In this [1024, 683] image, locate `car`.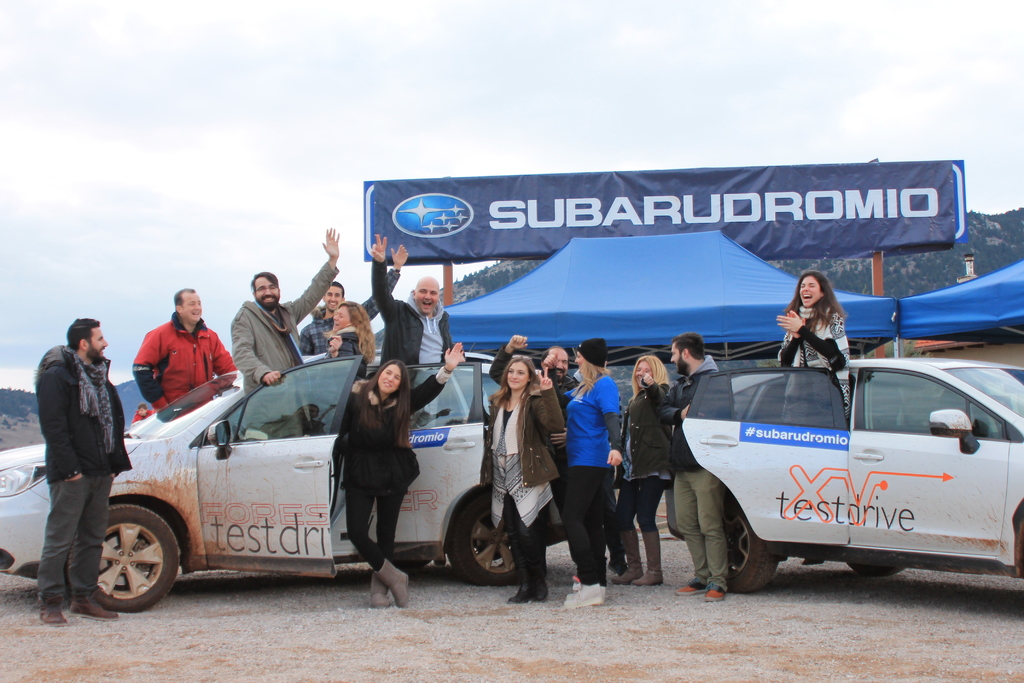
Bounding box: x1=637 y1=322 x2=1023 y2=593.
